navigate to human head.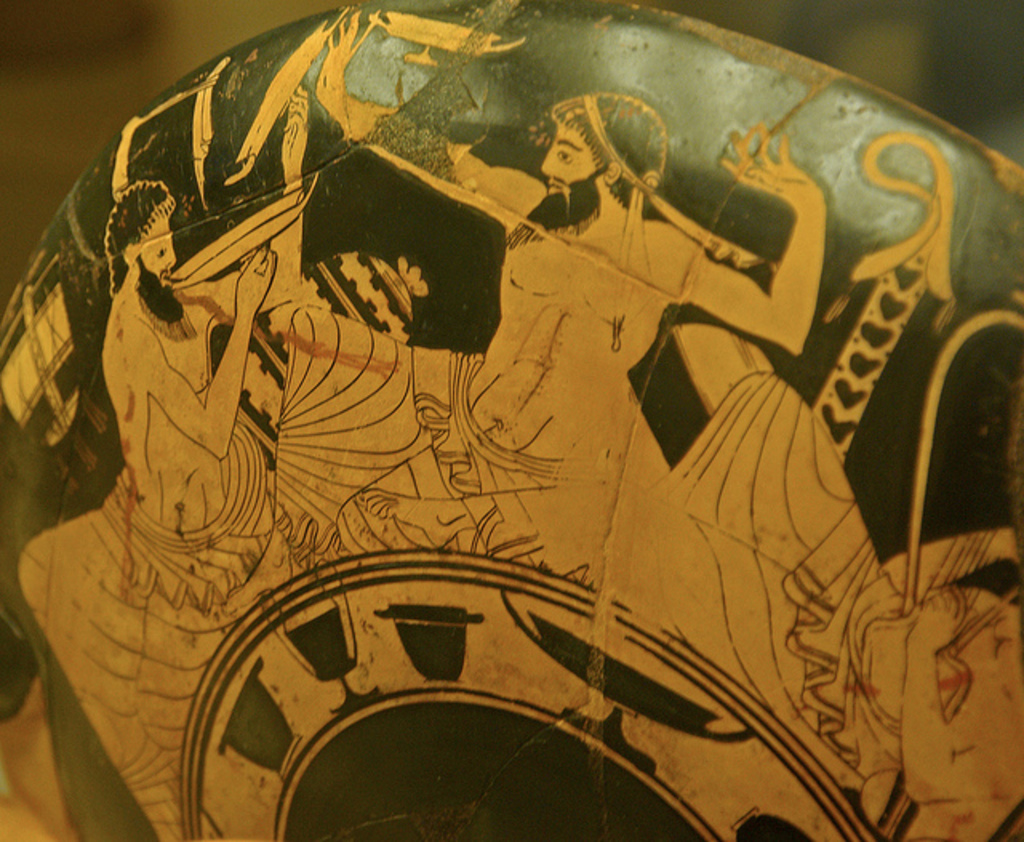
Navigation target: detection(99, 181, 186, 314).
